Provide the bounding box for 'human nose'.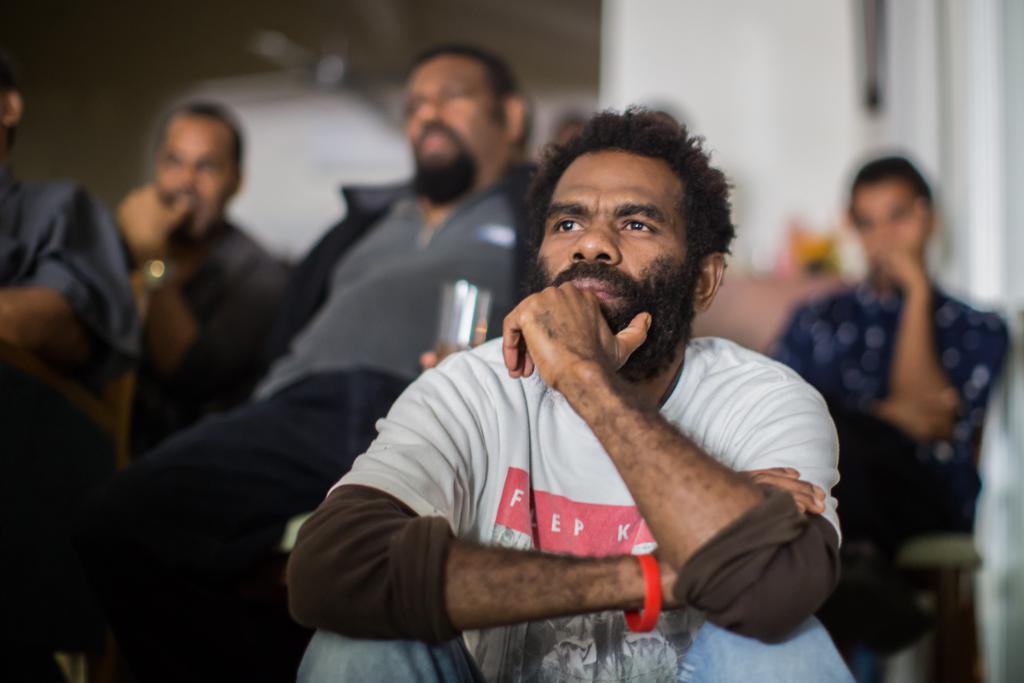
detection(412, 96, 439, 125).
